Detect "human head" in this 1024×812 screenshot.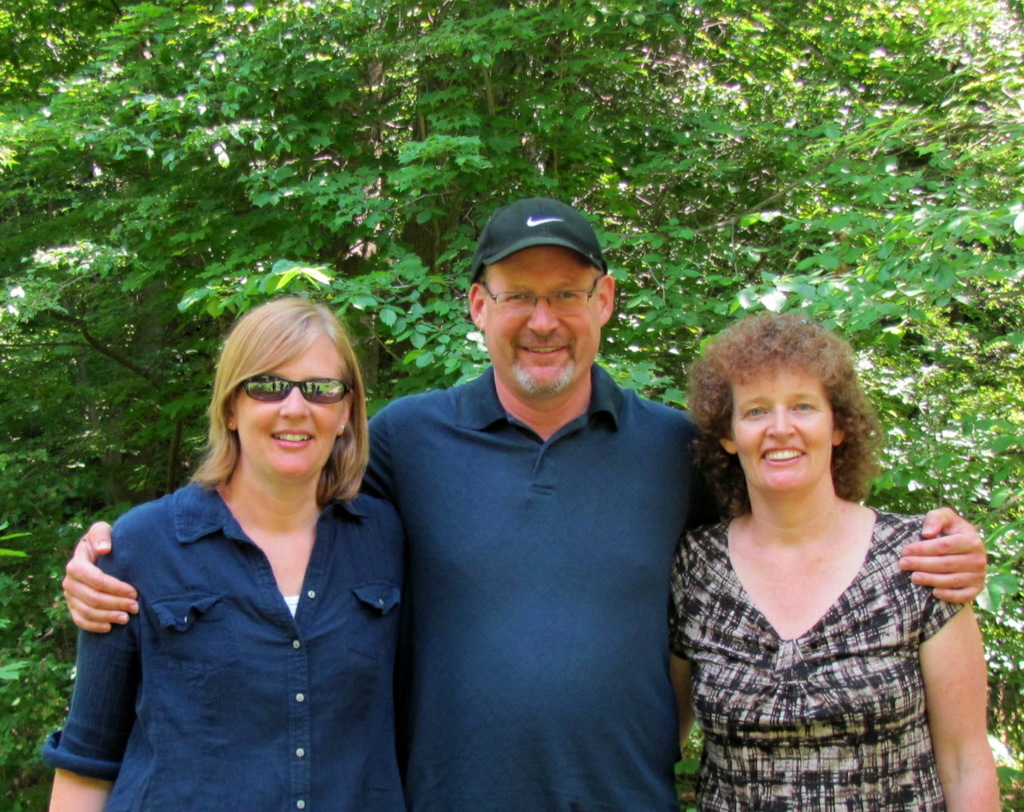
Detection: 211 296 363 482.
